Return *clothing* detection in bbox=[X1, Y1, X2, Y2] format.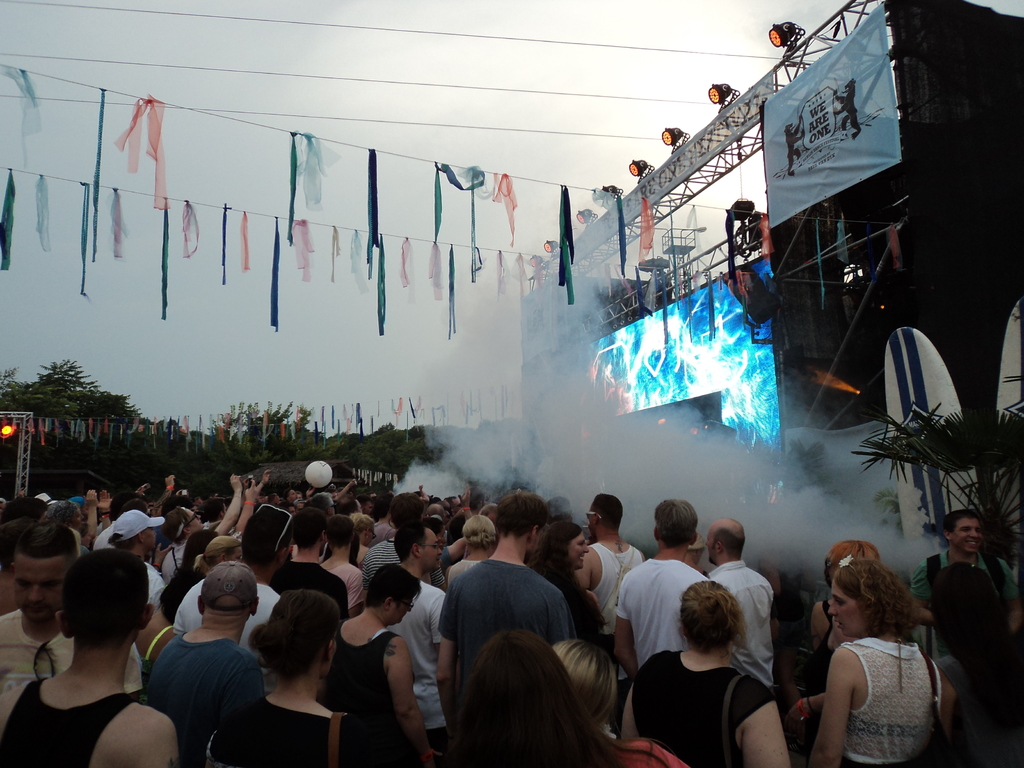
bbox=[196, 699, 394, 767].
